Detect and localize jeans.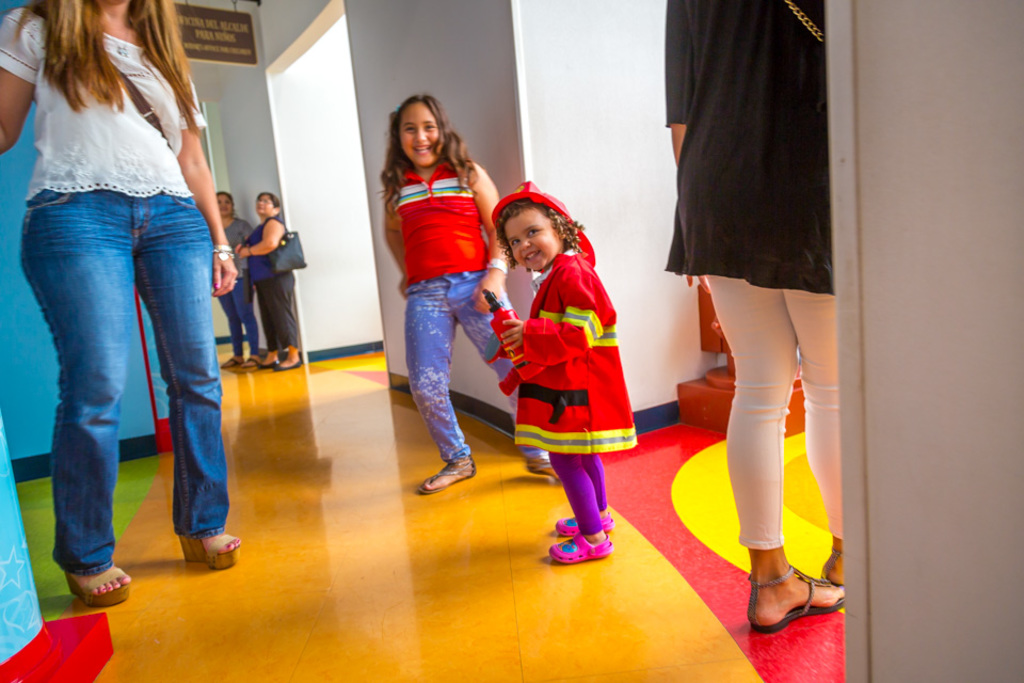
Localized at l=553, t=444, r=605, b=527.
